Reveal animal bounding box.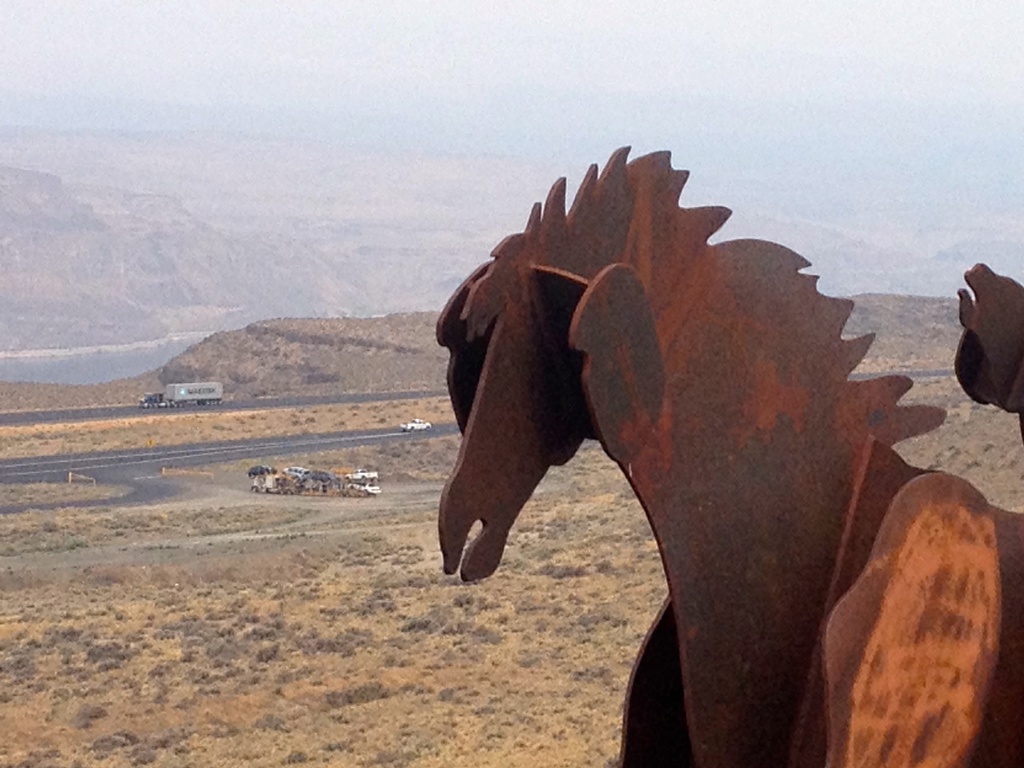
Revealed: x1=952 y1=264 x2=1023 y2=425.
